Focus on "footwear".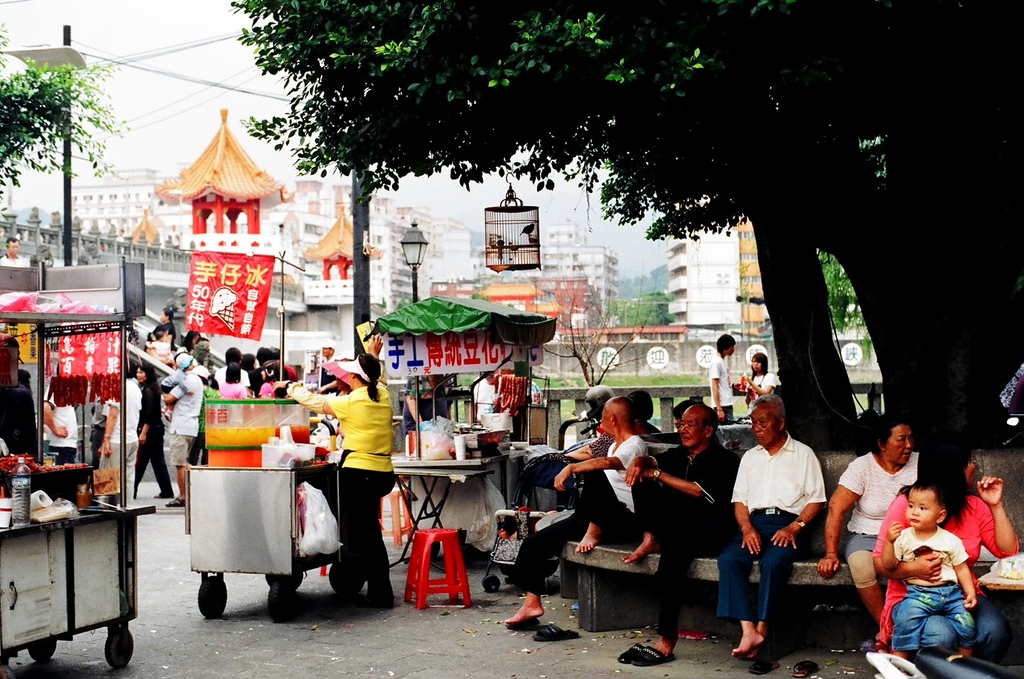
Focused at left=792, top=657, right=822, bottom=673.
